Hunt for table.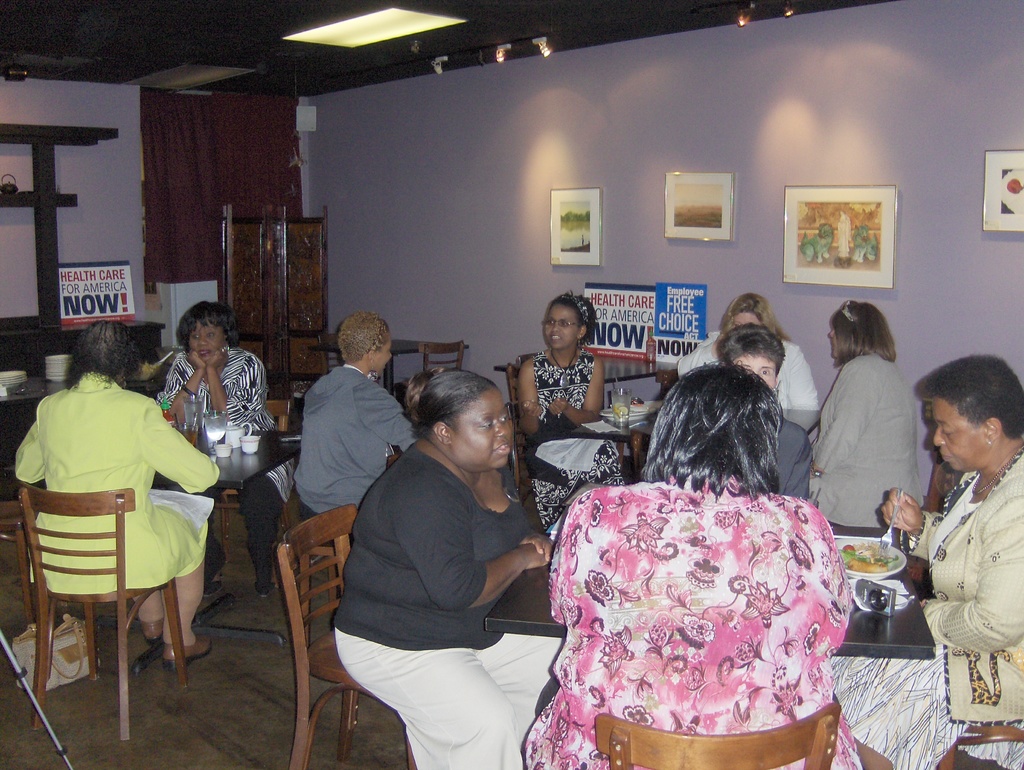
Hunted down at [0, 373, 79, 502].
